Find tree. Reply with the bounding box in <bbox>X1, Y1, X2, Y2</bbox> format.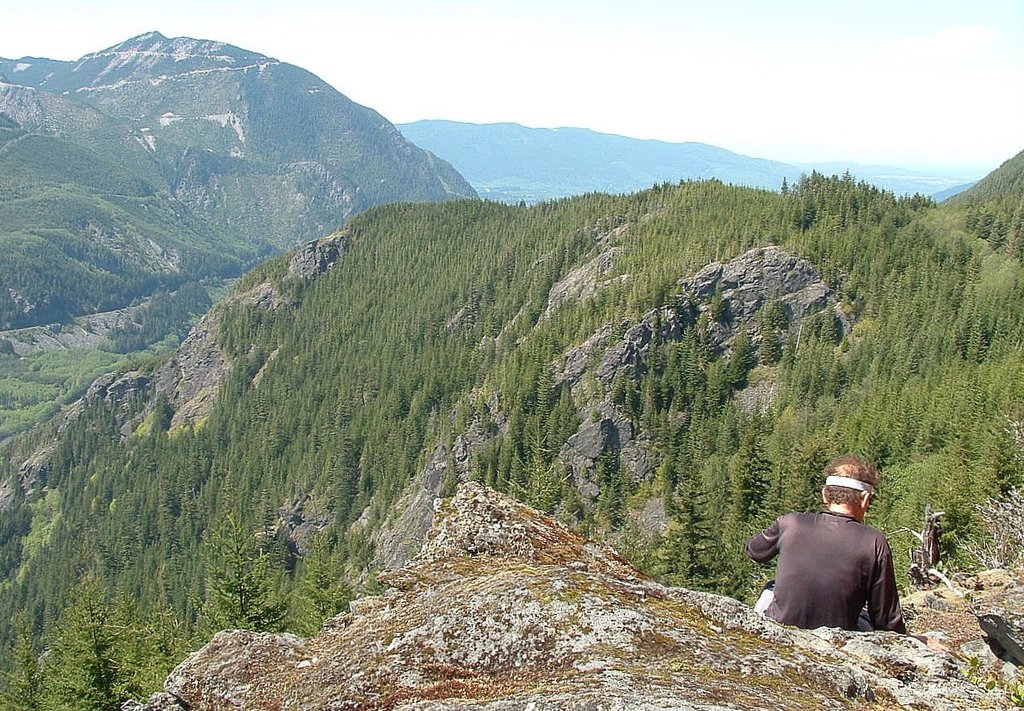
<bbox>547, 381, 584, 458</bbox>.
